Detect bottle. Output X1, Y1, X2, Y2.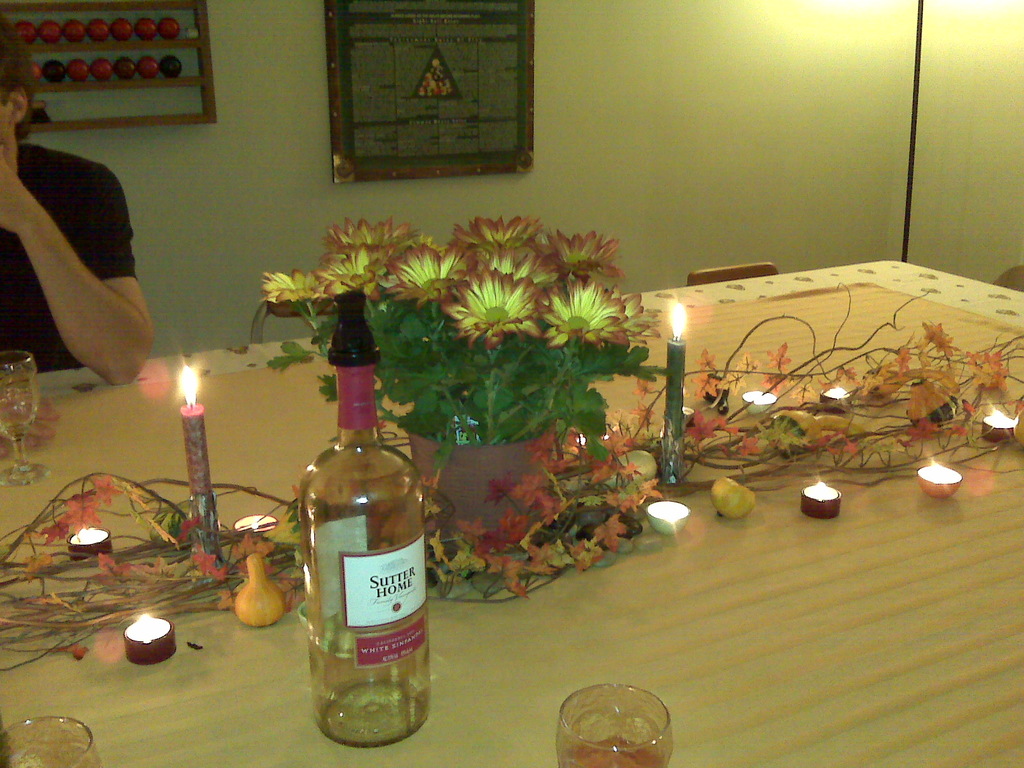
298, 289, 430, 750.
